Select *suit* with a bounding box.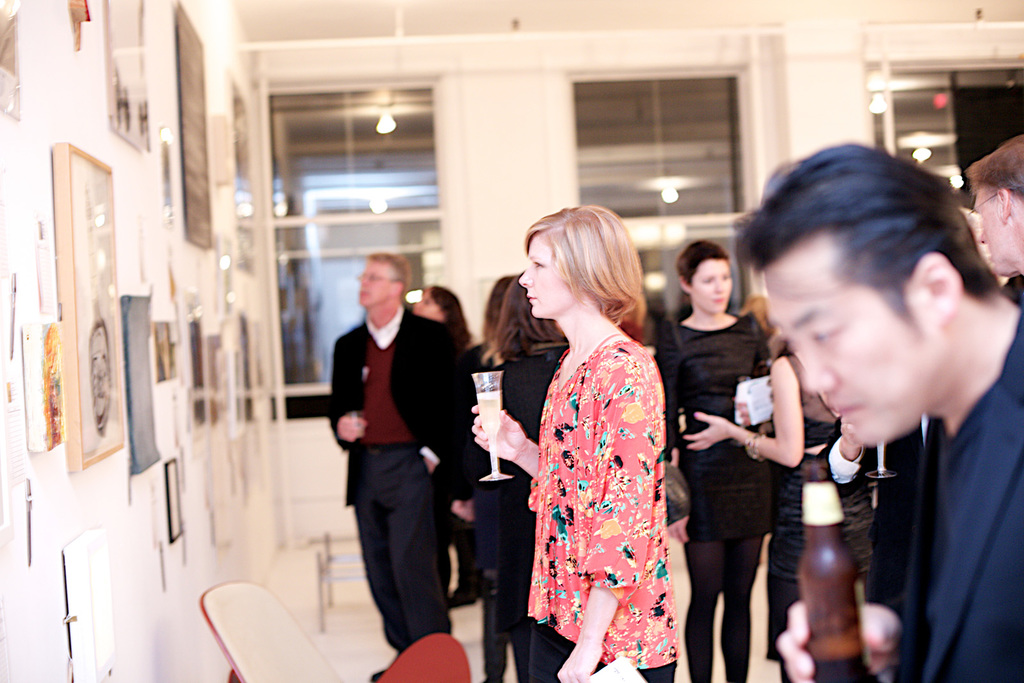
rect(329, 260, 466, 662).
